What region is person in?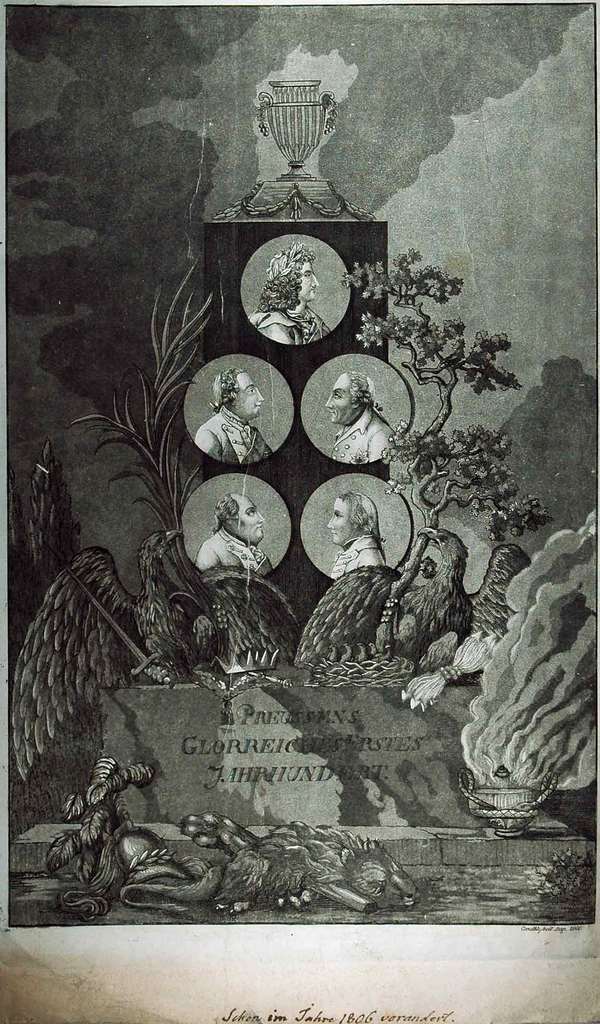
Rect(331, 488, 381, 589).
